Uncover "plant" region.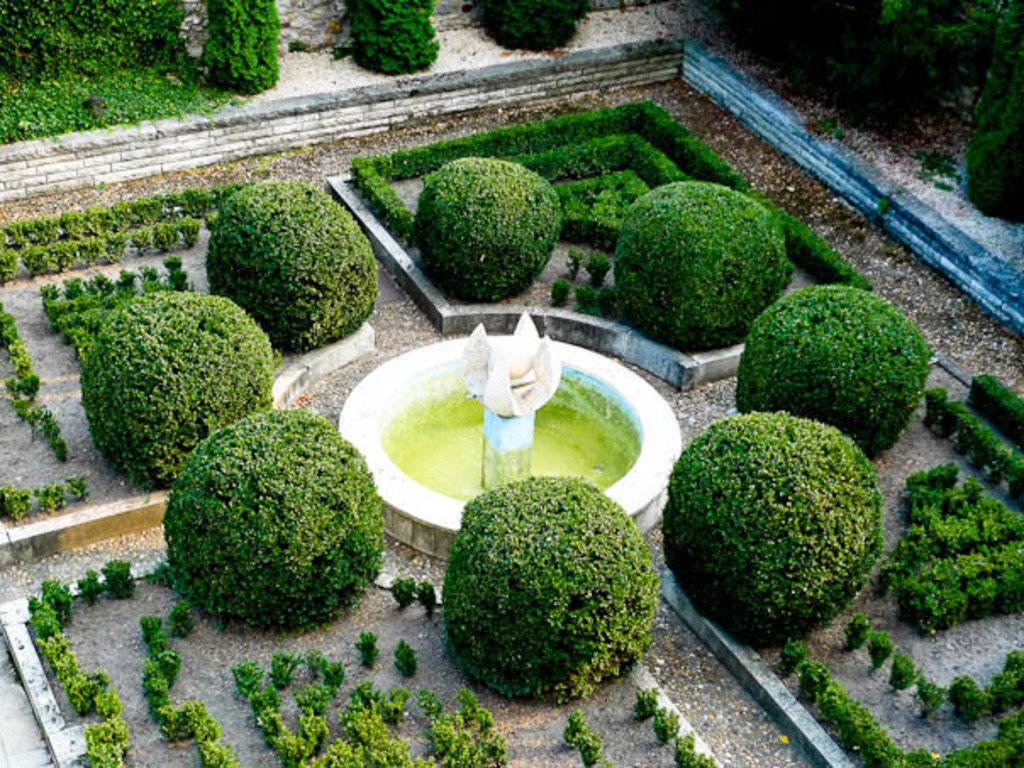
Uncovered: crop(0, 481, 80, 520).
